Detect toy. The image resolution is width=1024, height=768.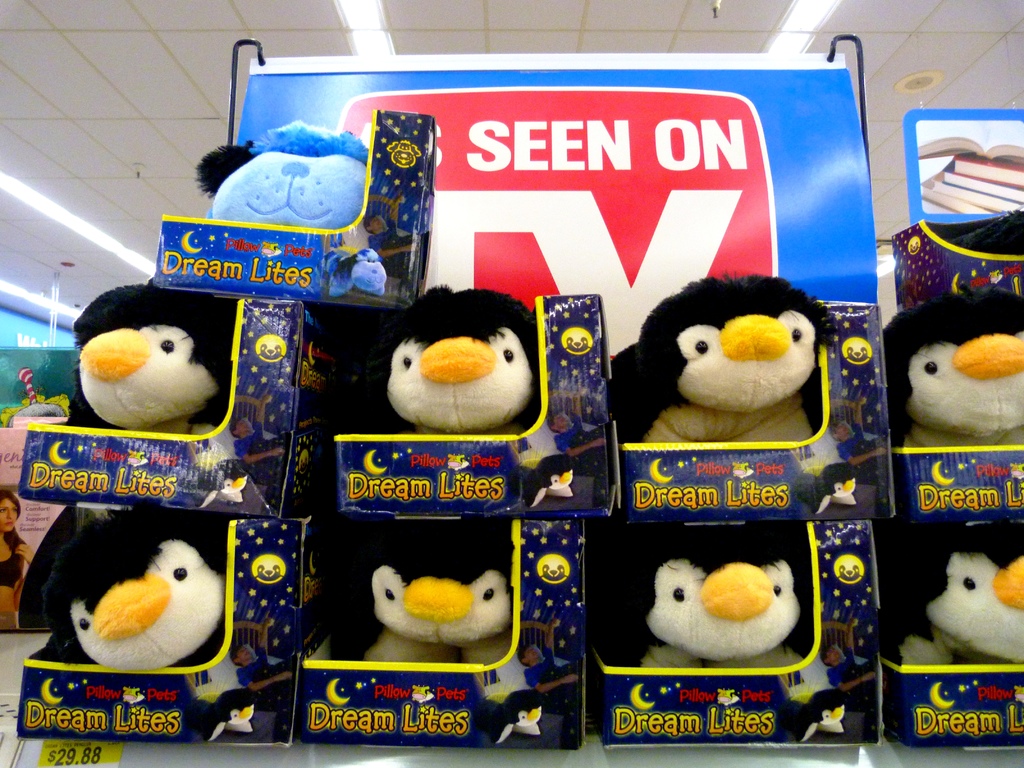
359,533,526,667.
